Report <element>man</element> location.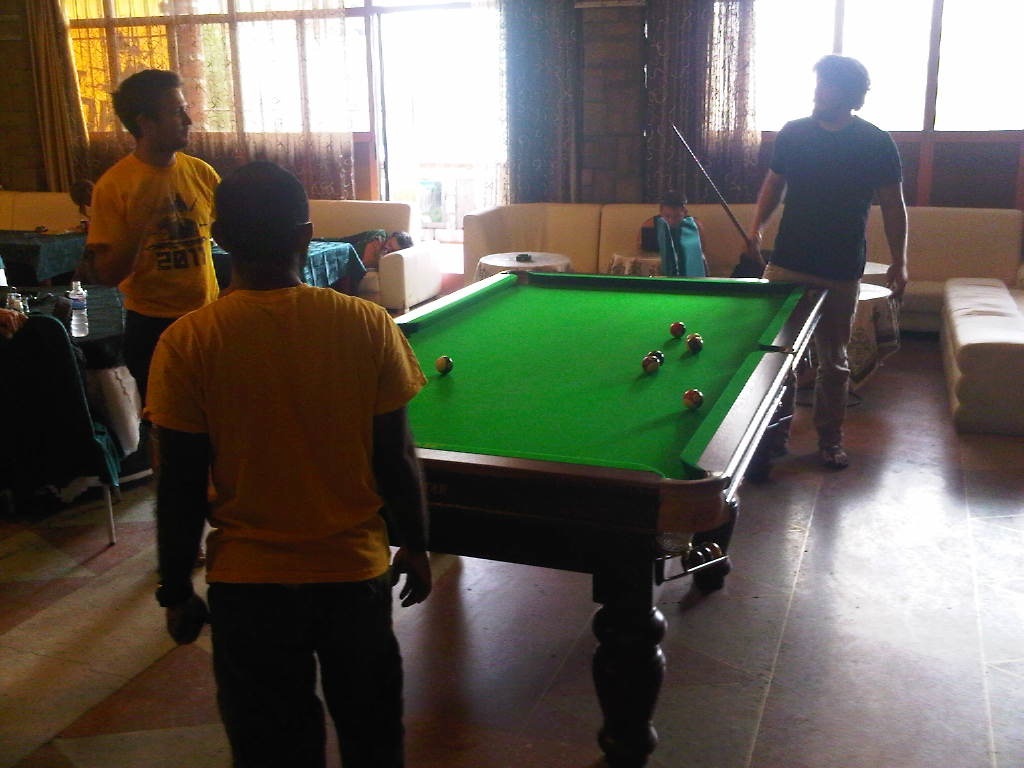
Report: <box>747,54,914,471</box>.
